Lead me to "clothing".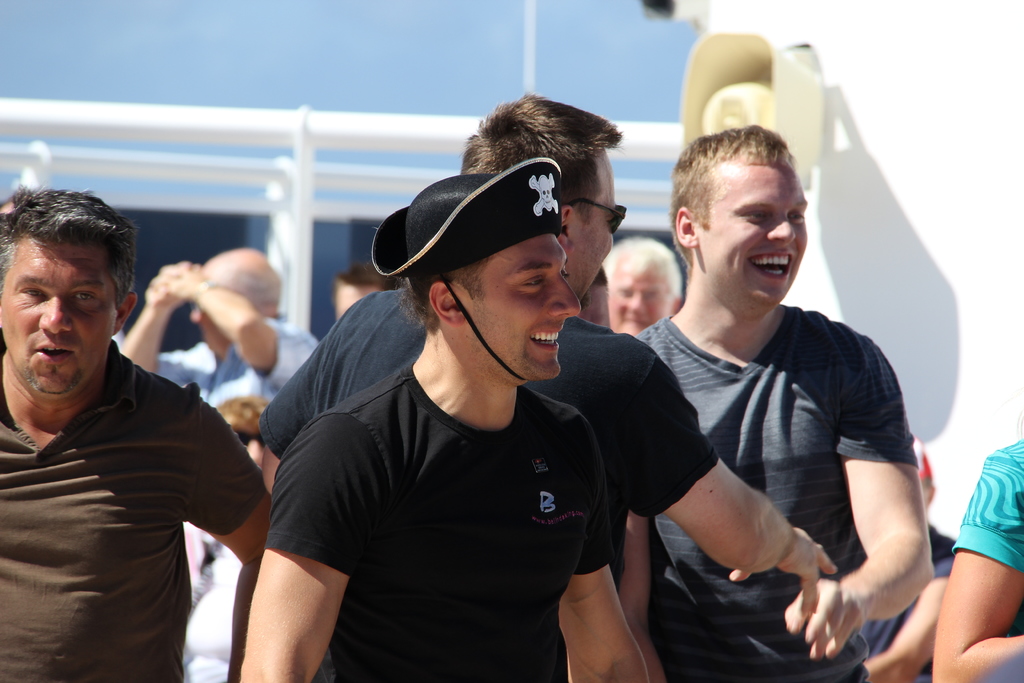
Lead to left=252, top=352, right=622, bottom=682.
